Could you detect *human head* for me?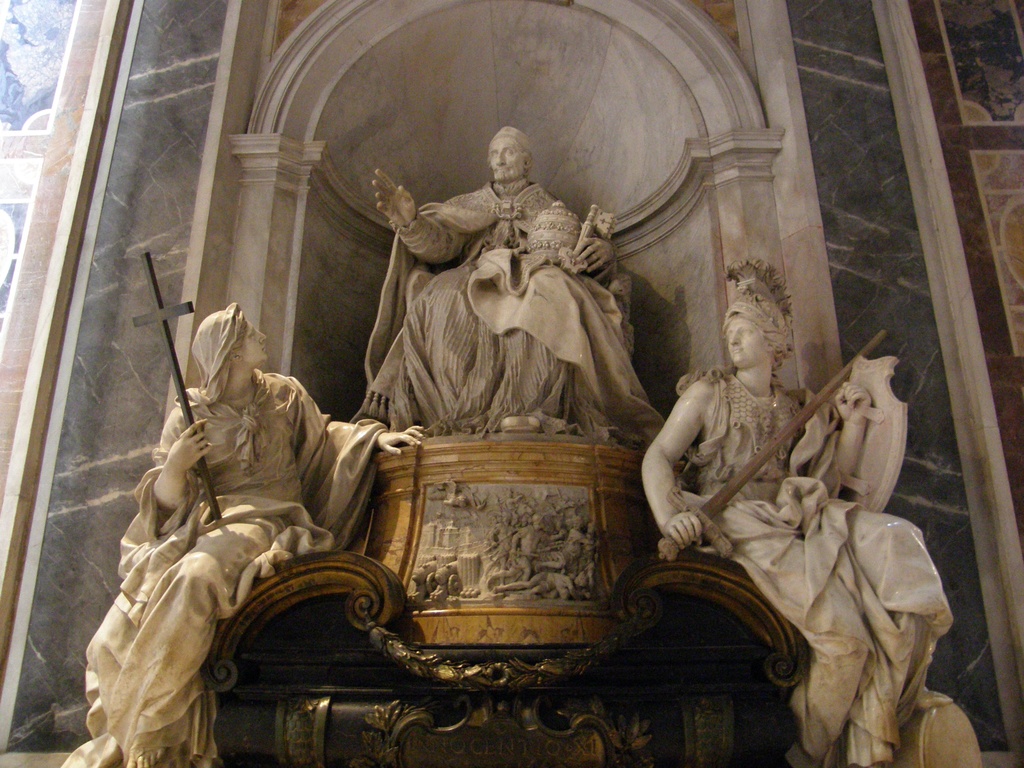
Detection result: box=[718, 299, 784, 367].
